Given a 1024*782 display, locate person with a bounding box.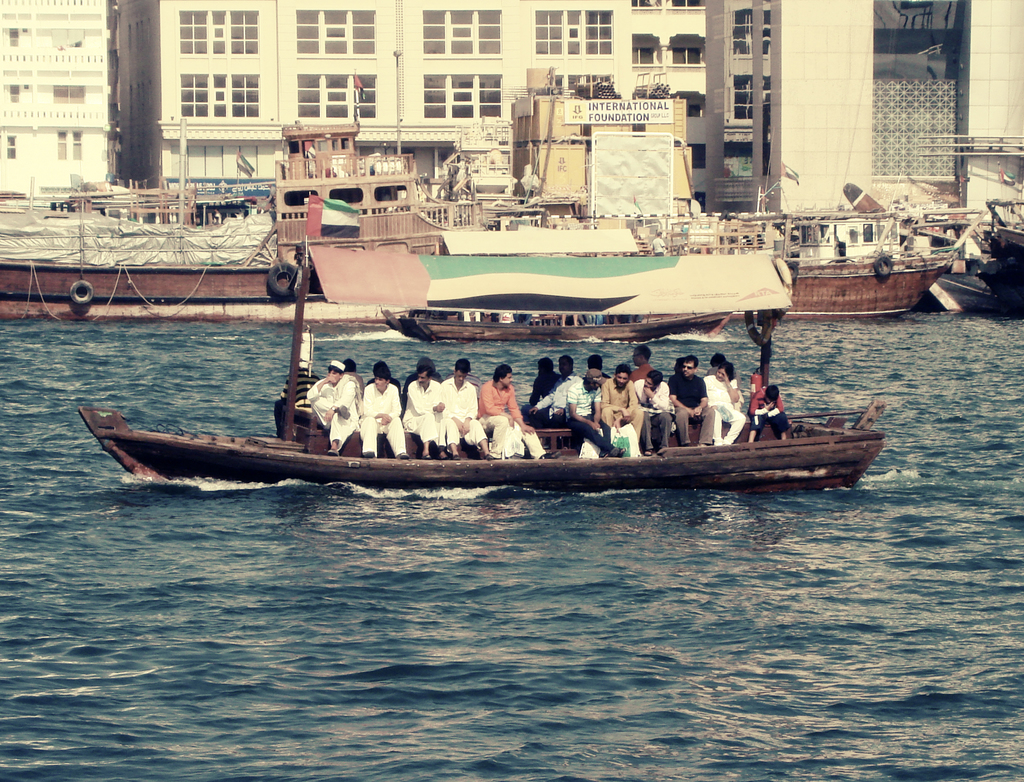
Located: {"left": 746, "top": 381, "right": 794, "bottom": 443}.
